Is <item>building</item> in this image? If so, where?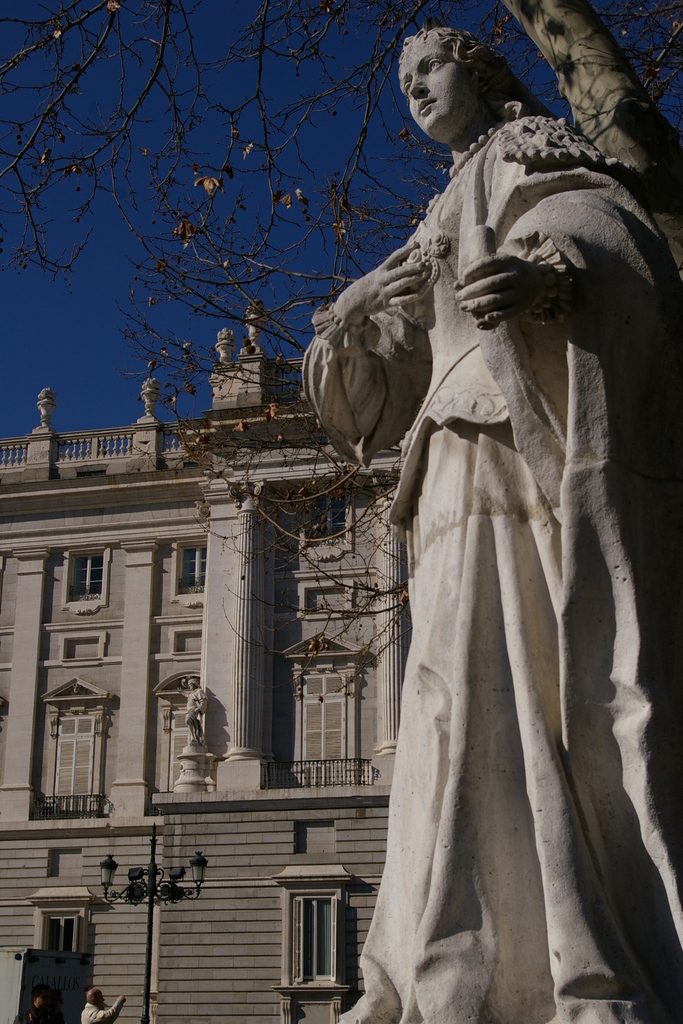
Yes, at <bbox>0, 290, 397, 1023</bbox>.
